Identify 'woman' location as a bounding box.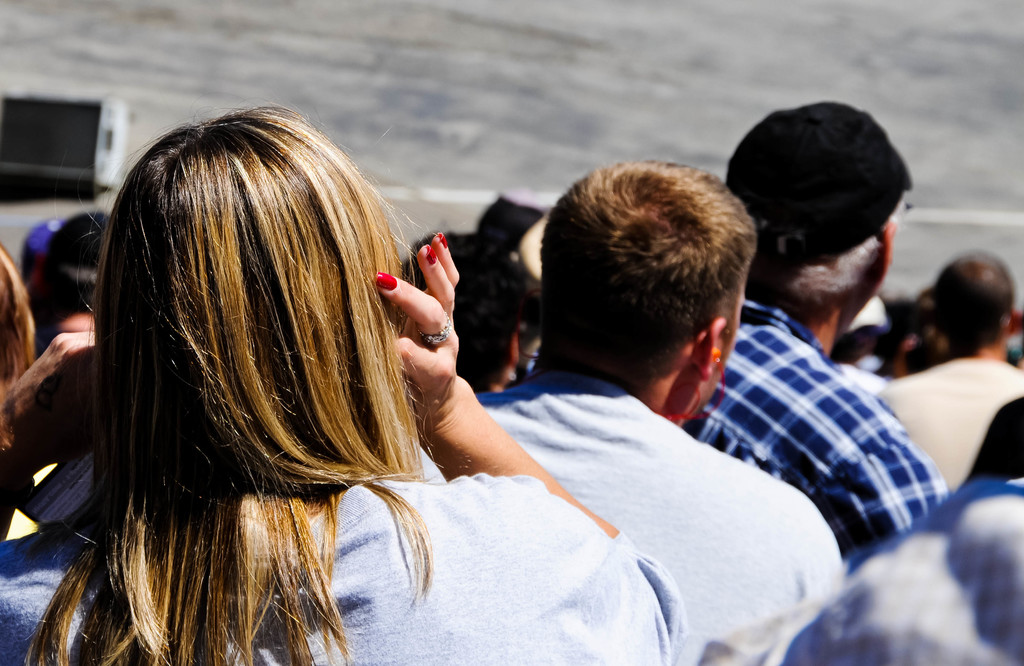
rect(2, 59, 706, 665).
